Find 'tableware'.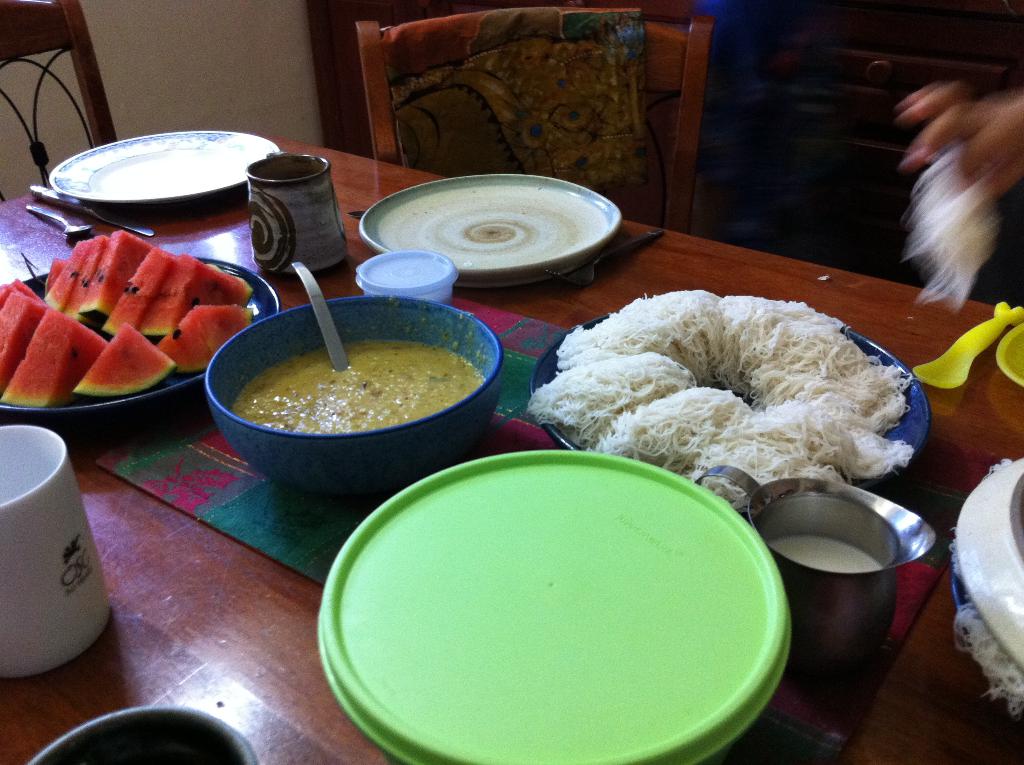
998, 324, 1023, 387.
